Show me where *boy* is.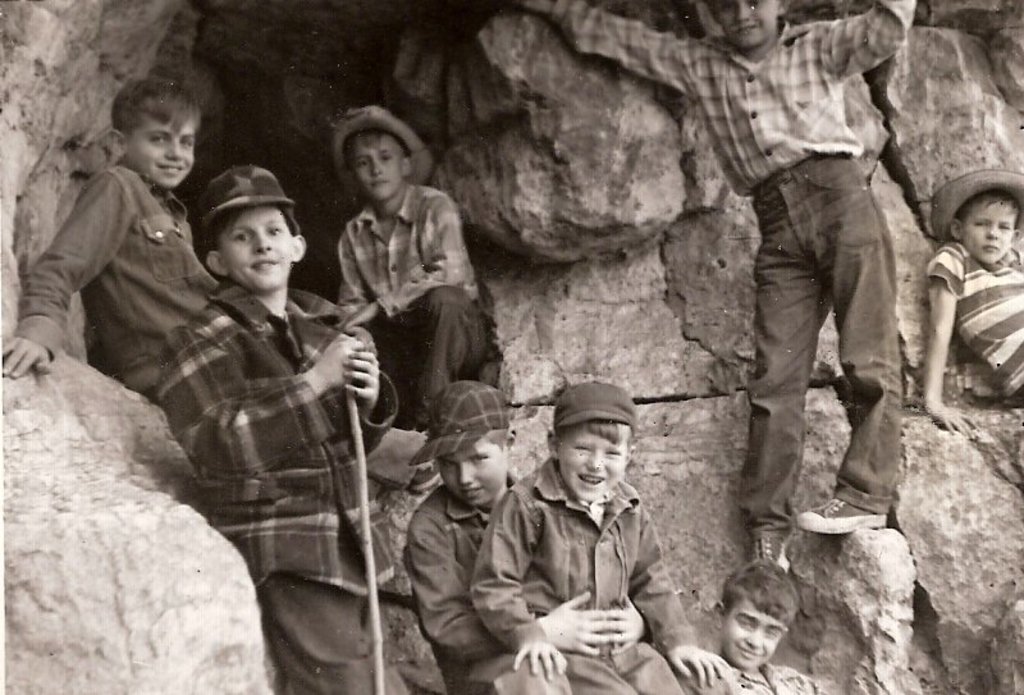
*boy* is at 407 378 741 694.
